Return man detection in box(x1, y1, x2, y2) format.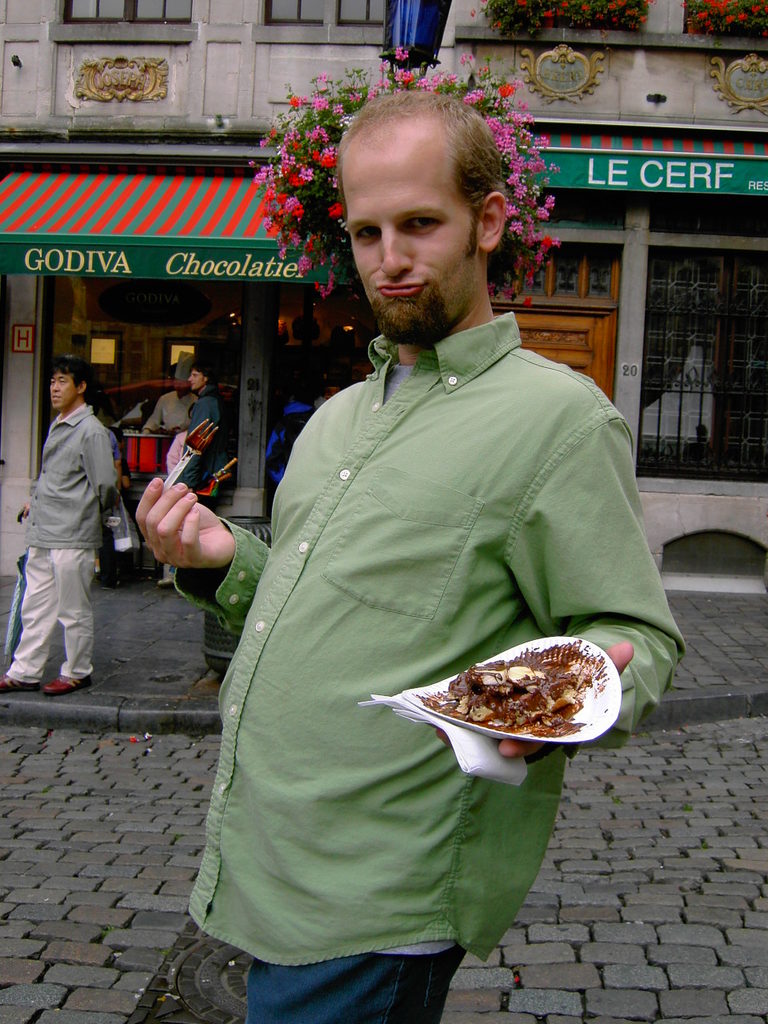
box(152, 357, 222, 596).
